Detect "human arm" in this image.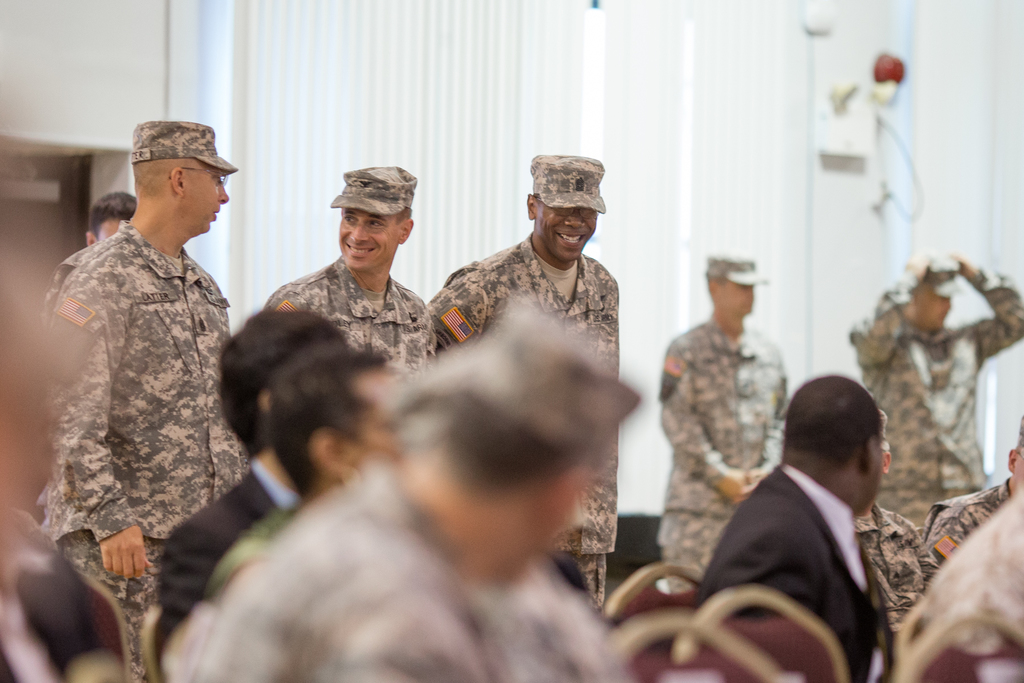
Detection: x1=655, y1=339, x2=752, y2=518.
